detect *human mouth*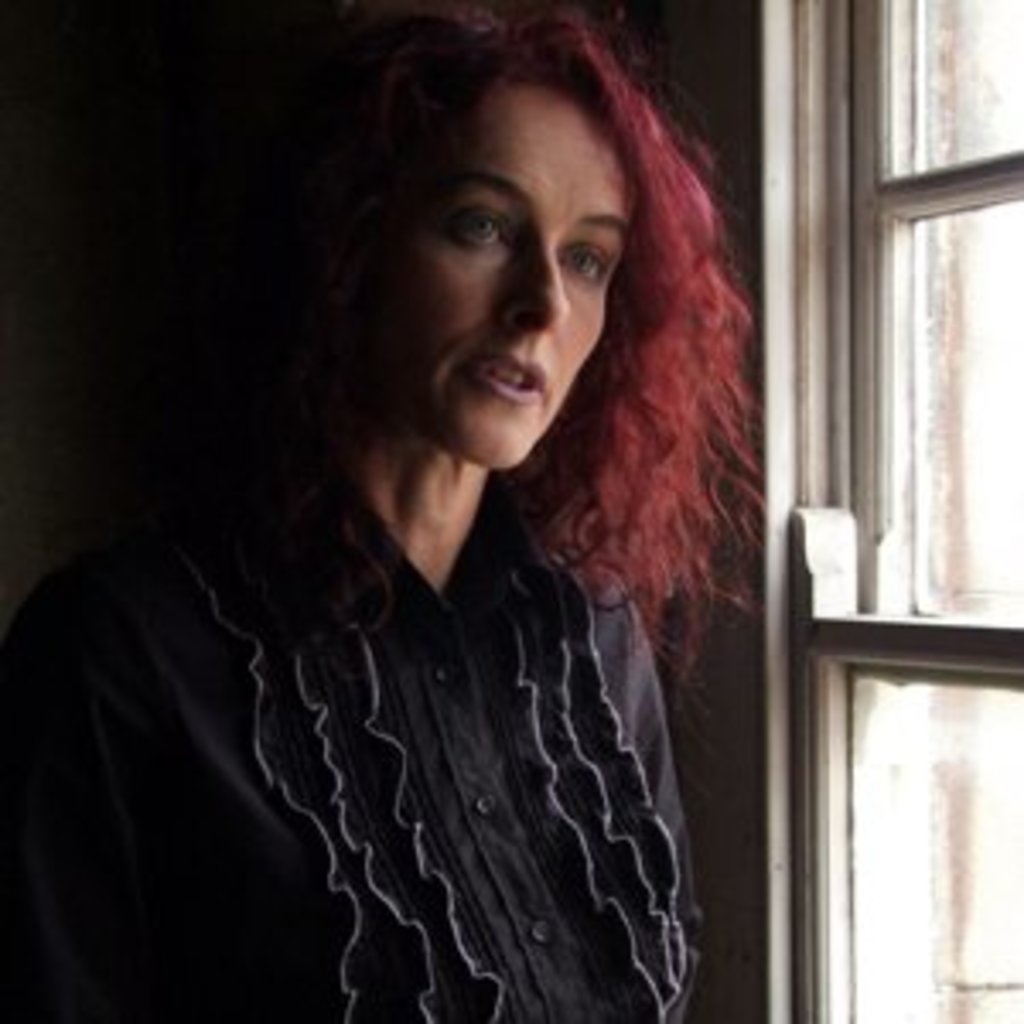
(left=457, top=348, right=543, bottom=403)
